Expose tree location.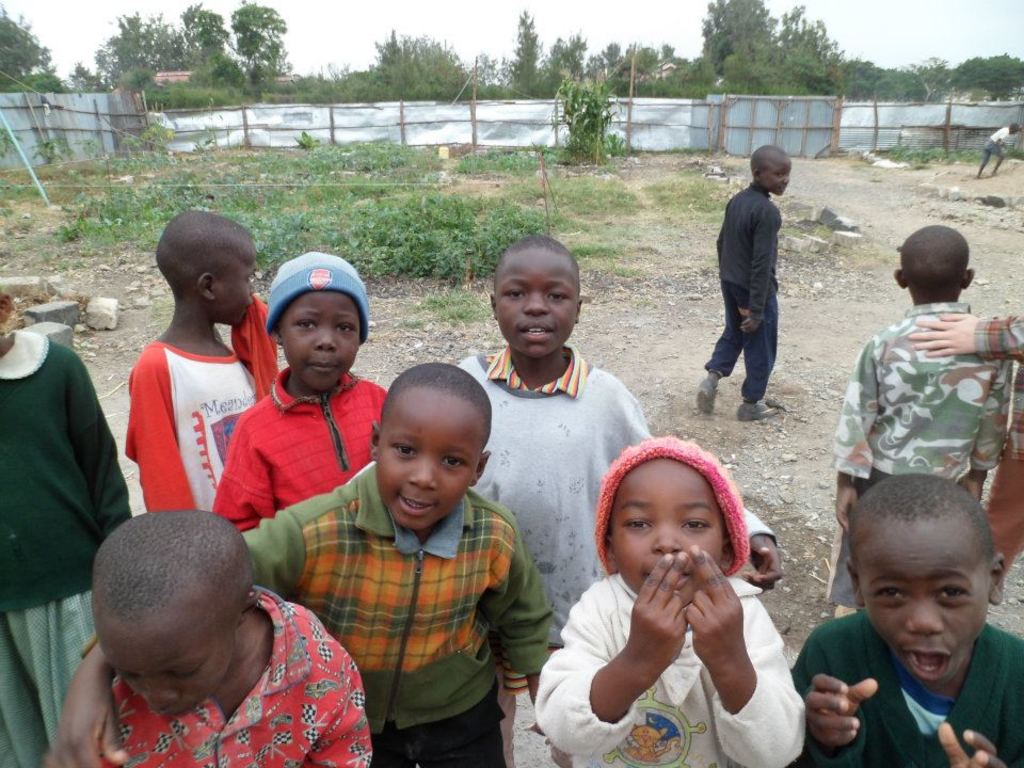
Exposed at bbox(73, 64, 113, 91).
